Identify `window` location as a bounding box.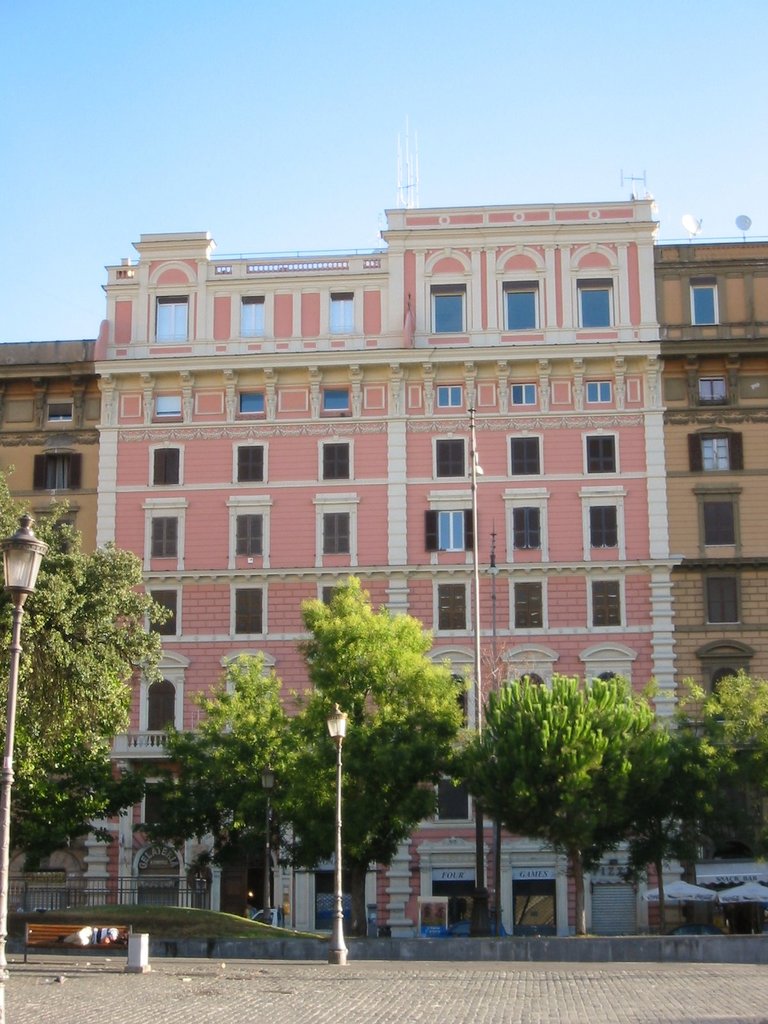
502, 287, 541, 333.
